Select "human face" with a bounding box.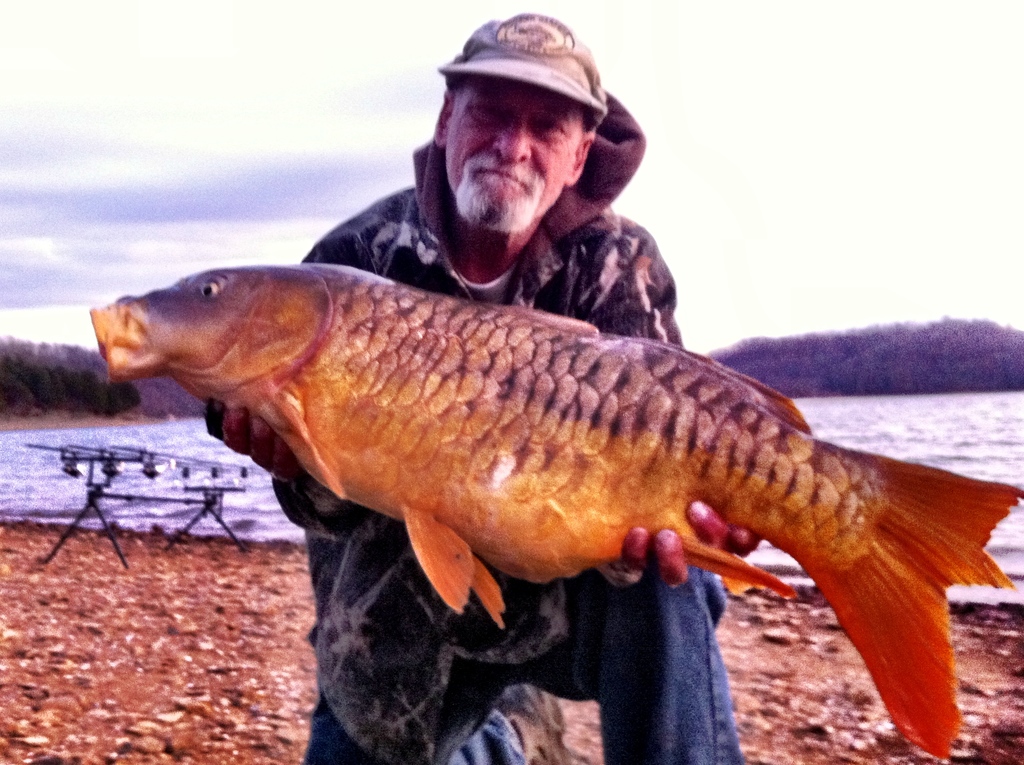
box(447, 79, 580, 229).
